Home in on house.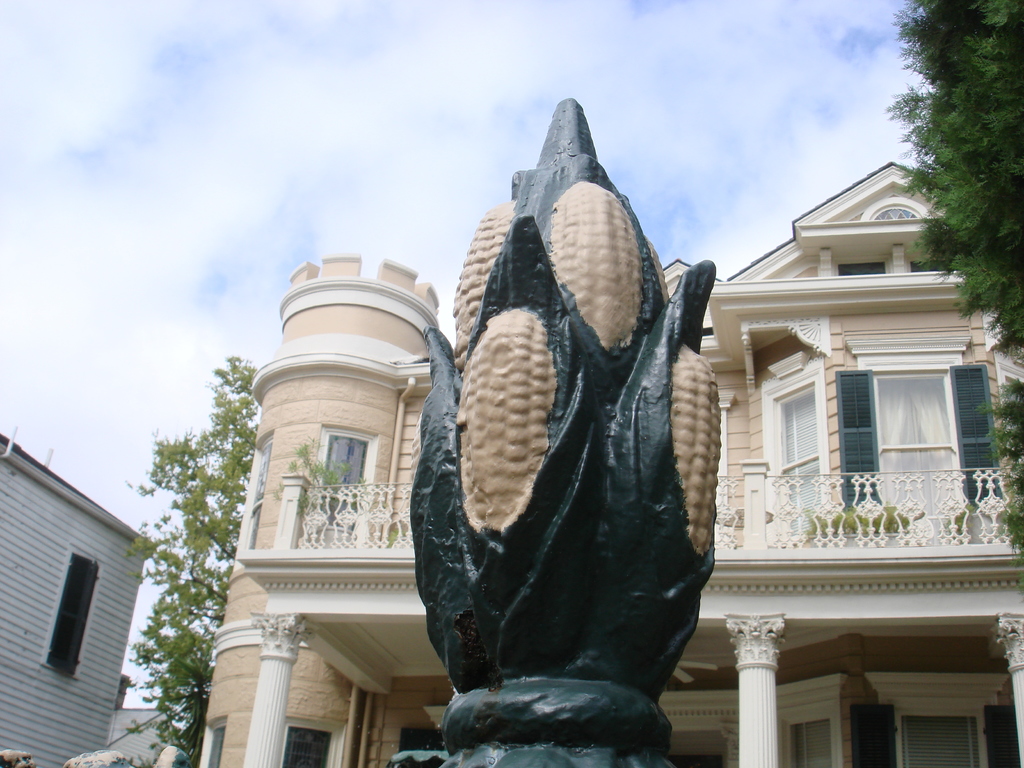
Homed in at 0 430 158 767.
